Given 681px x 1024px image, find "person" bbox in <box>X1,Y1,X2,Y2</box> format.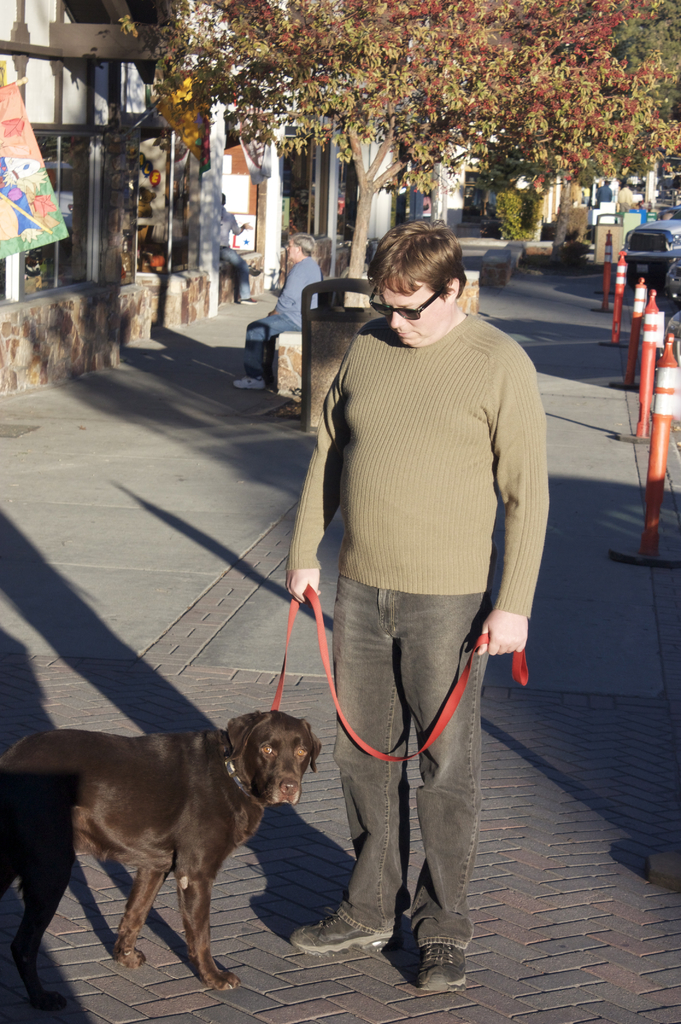
<box>223,195,260,305</box>.
